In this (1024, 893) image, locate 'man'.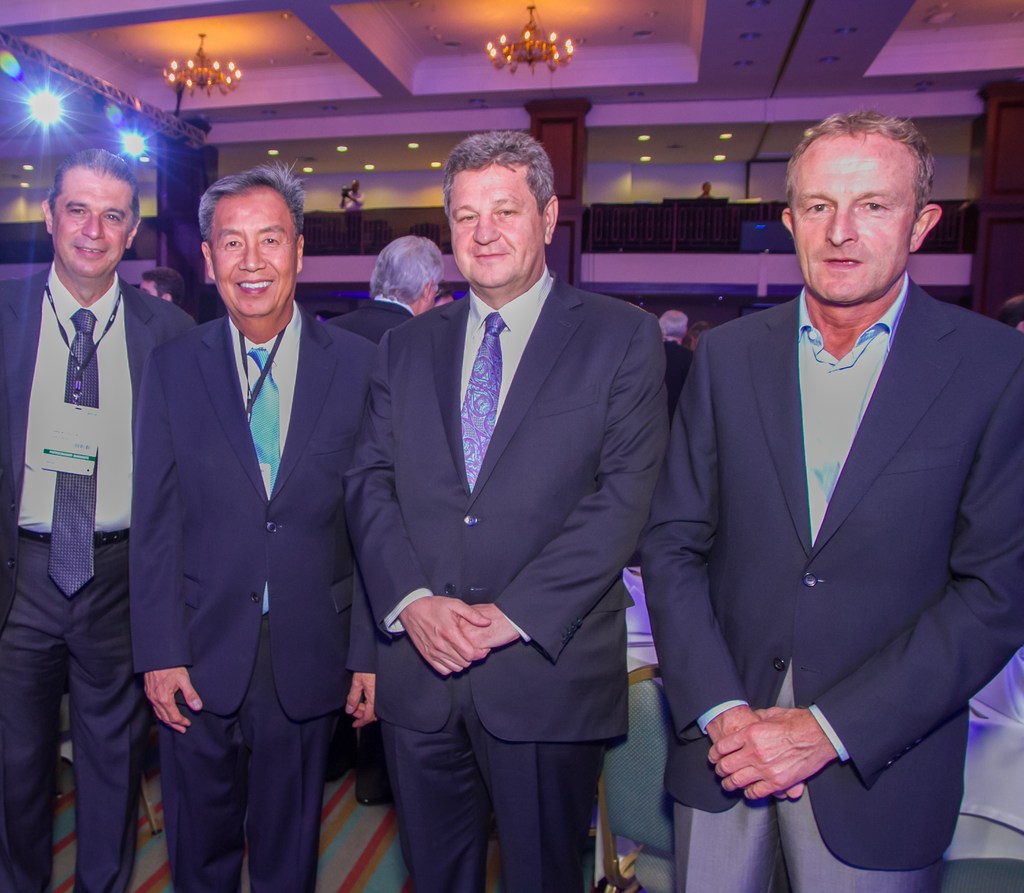
Bounding box: {"left": 342, "top": 127, "right": 668, "bottom": 892}.
